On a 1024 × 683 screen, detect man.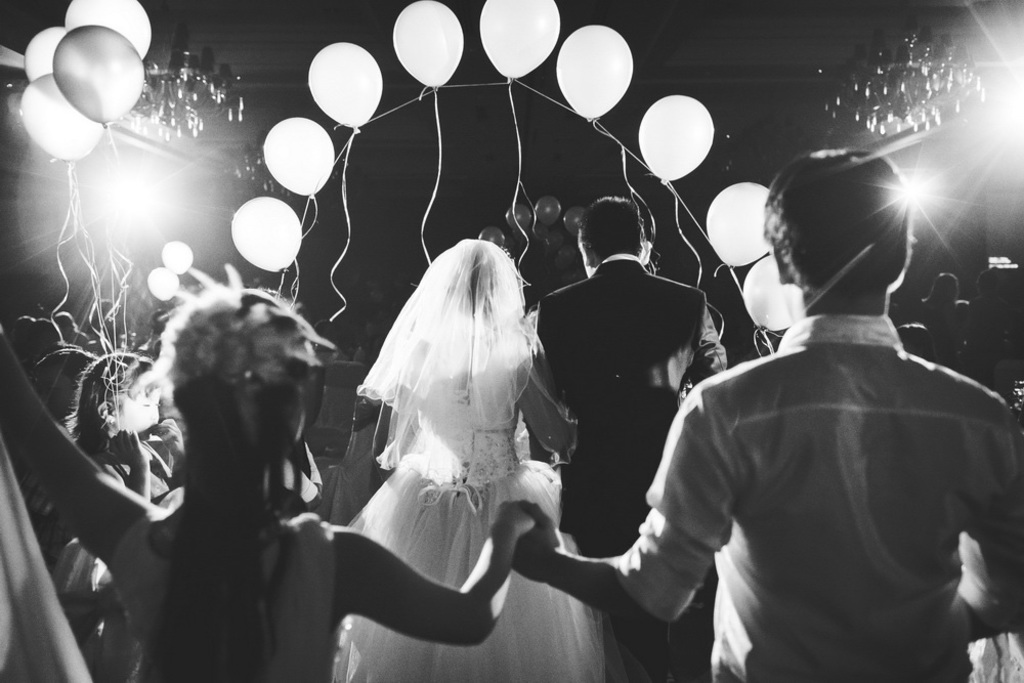
box(597, 123, 1010, 665).
